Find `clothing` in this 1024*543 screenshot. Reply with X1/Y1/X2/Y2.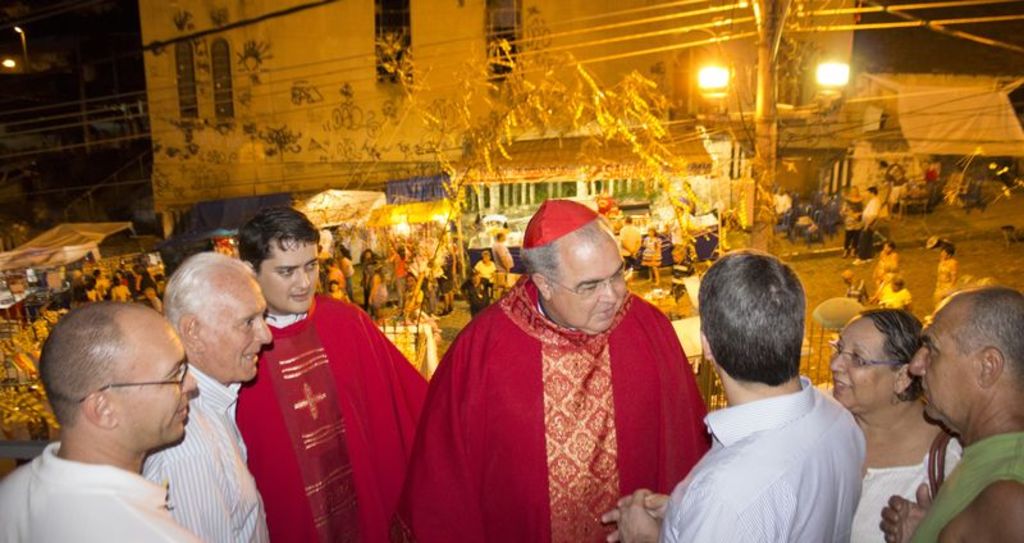
850/432/965/538.
